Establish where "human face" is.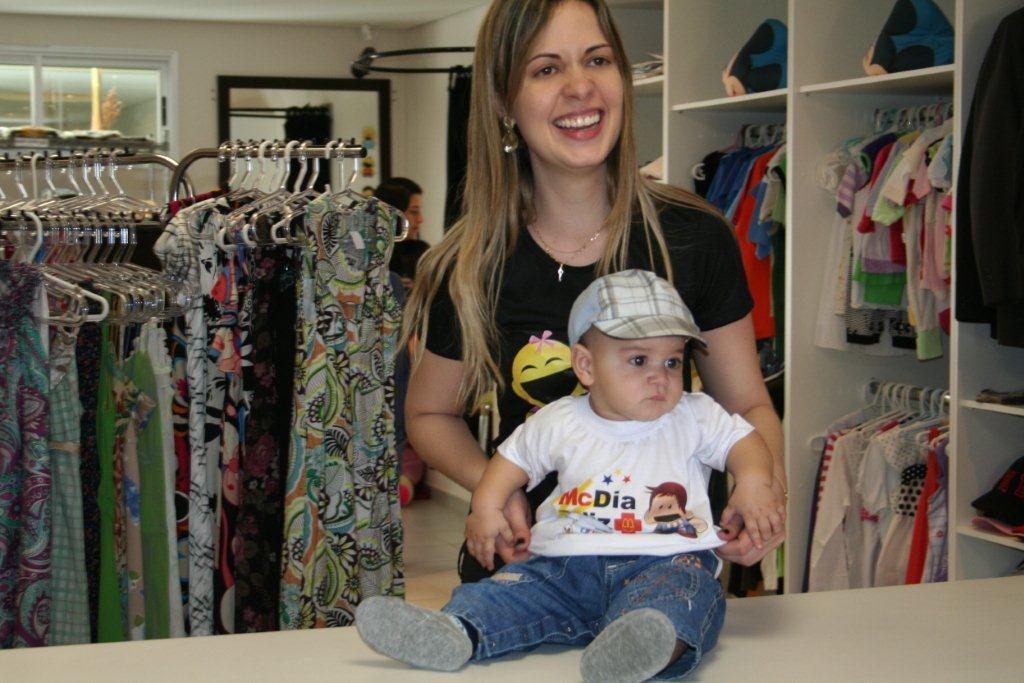
Established at x1=514 y1=0 x2=624 y2=172.
